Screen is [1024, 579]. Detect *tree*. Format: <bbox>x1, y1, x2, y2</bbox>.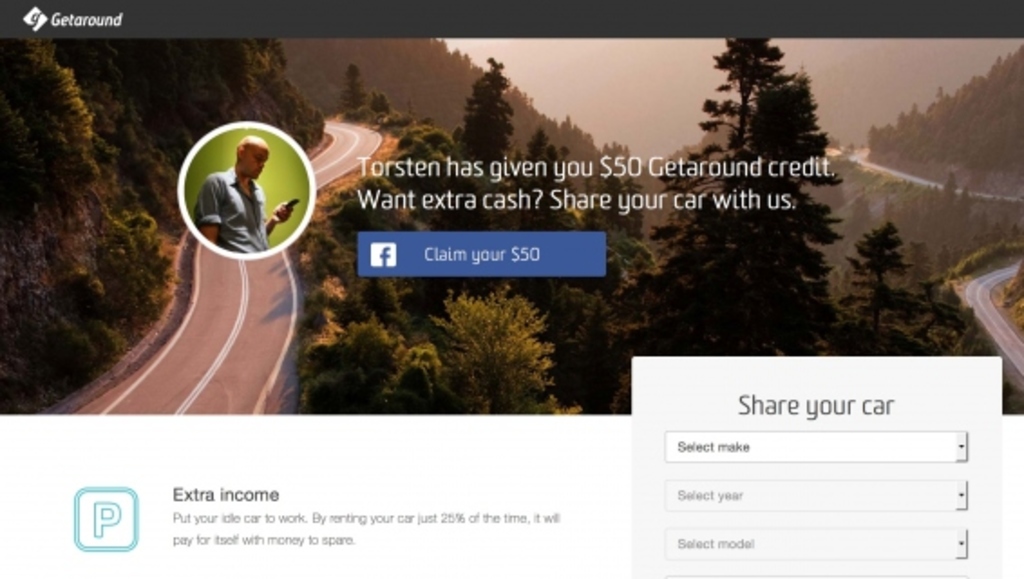
<bbox>937, 166, 953, 206</bbox>.
